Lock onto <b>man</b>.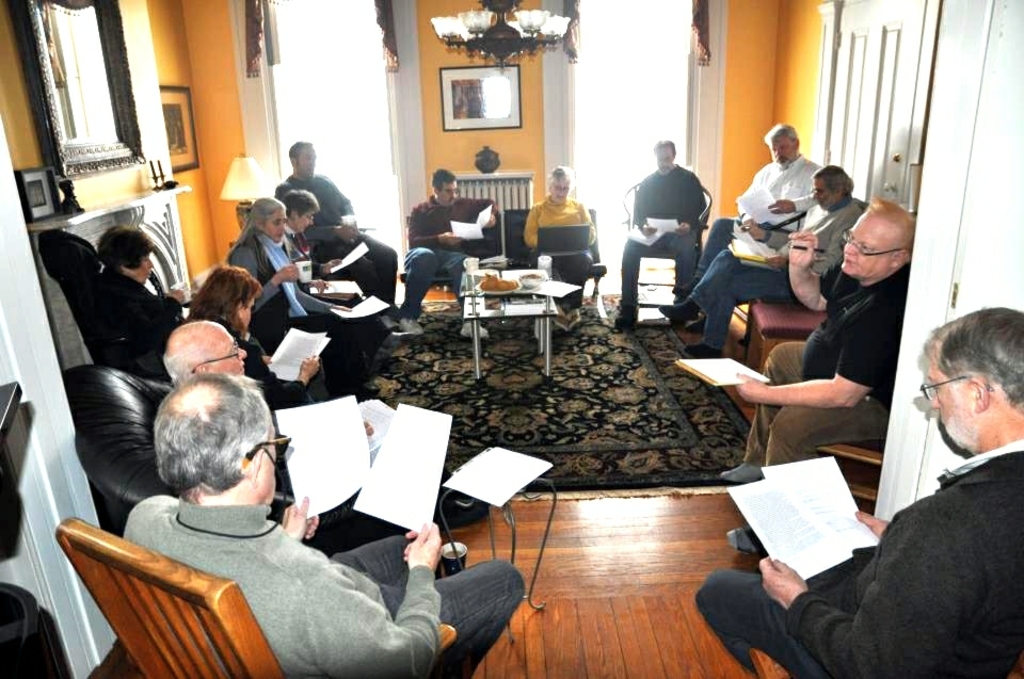
Locked: {"left": 122, "top": 371, "right": 528, "bottom": 678}.
